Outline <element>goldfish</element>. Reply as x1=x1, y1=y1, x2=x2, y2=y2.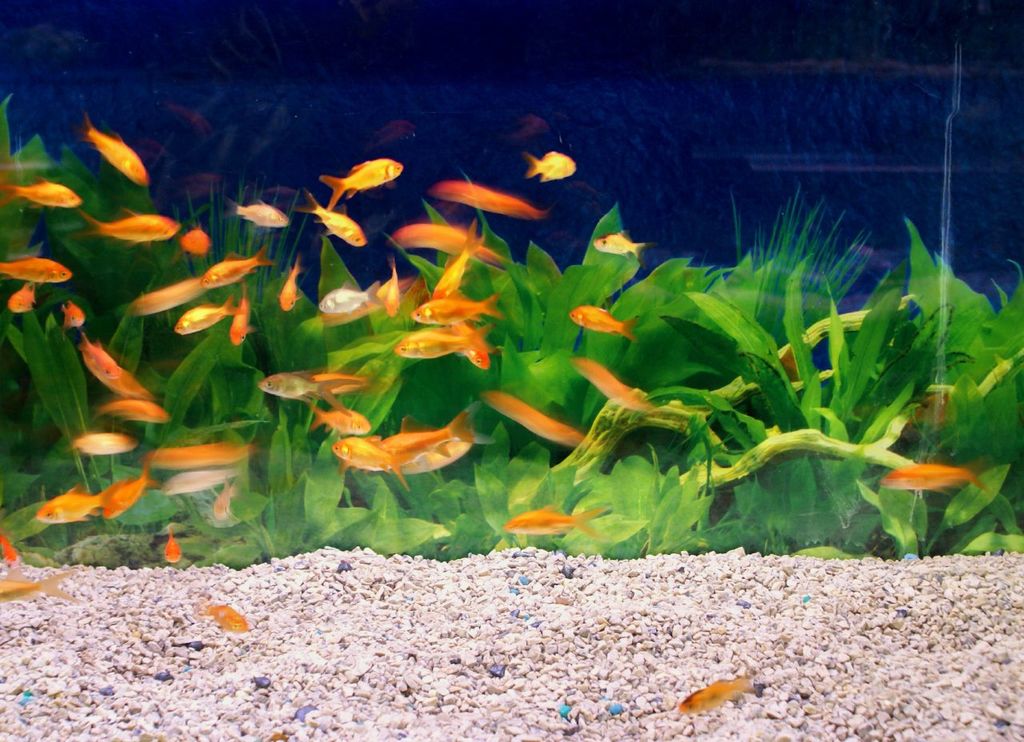
x1=476, y1=391, x2=585, y2=448.
